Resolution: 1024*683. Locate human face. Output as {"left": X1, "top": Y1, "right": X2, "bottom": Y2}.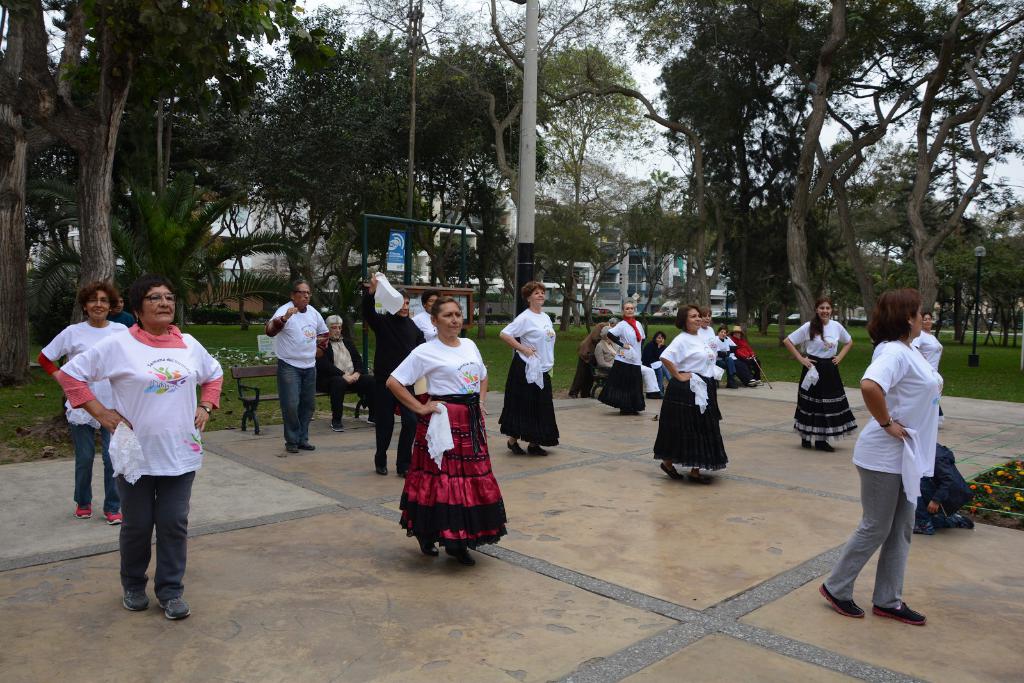
{"left": 289, "top": 283, "right": 311, "bottom": 309}.
